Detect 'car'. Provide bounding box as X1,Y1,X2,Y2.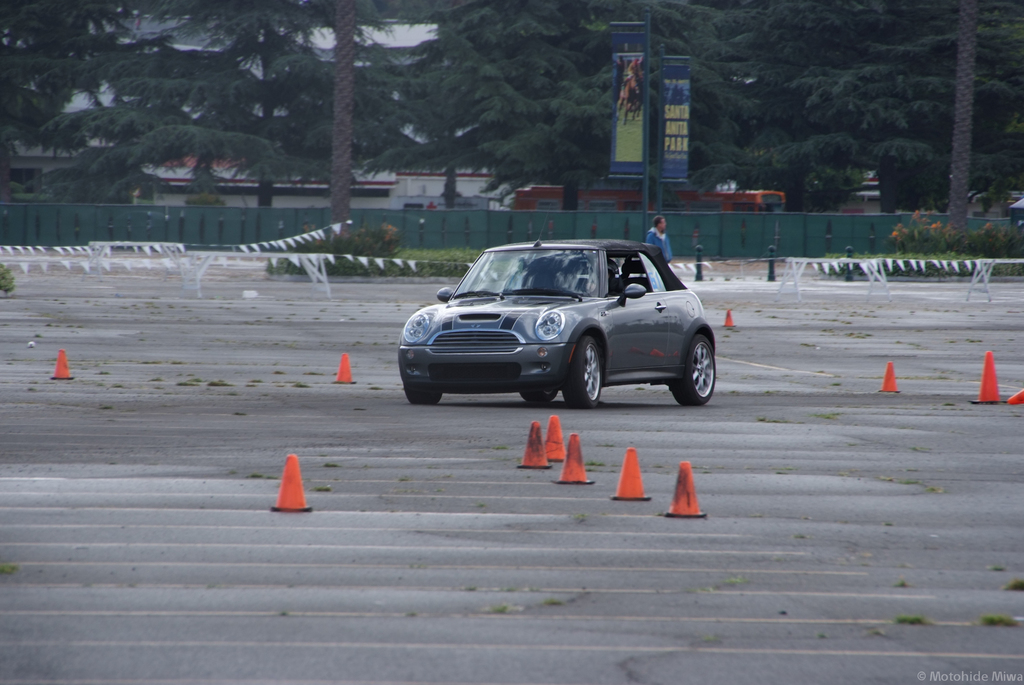
395,234,712,414.
